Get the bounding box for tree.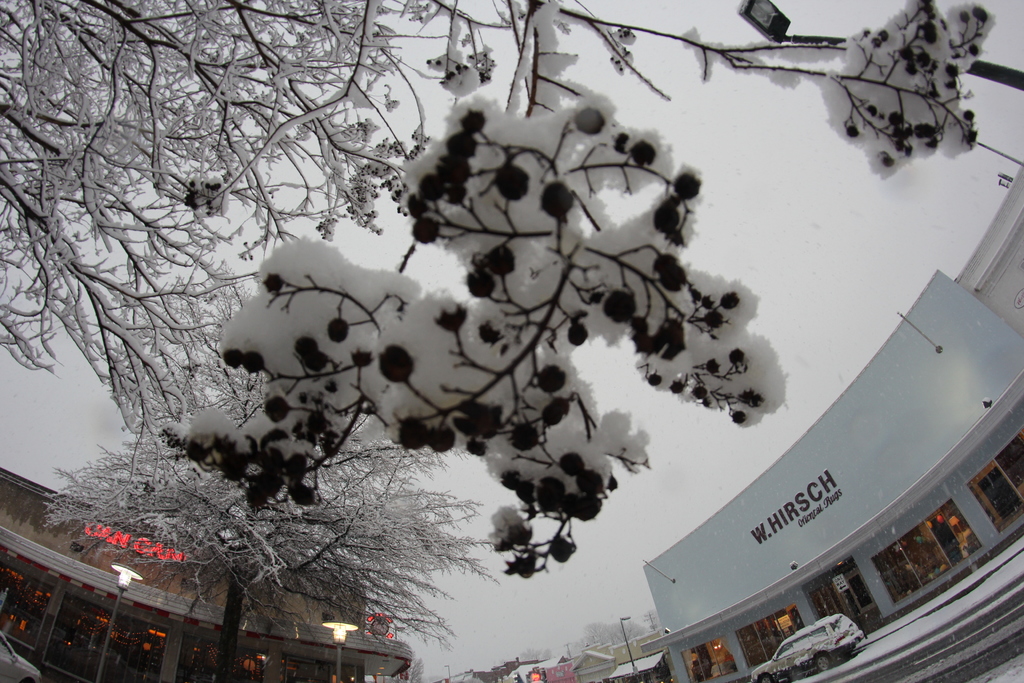
0, 0, 1023, 582.
